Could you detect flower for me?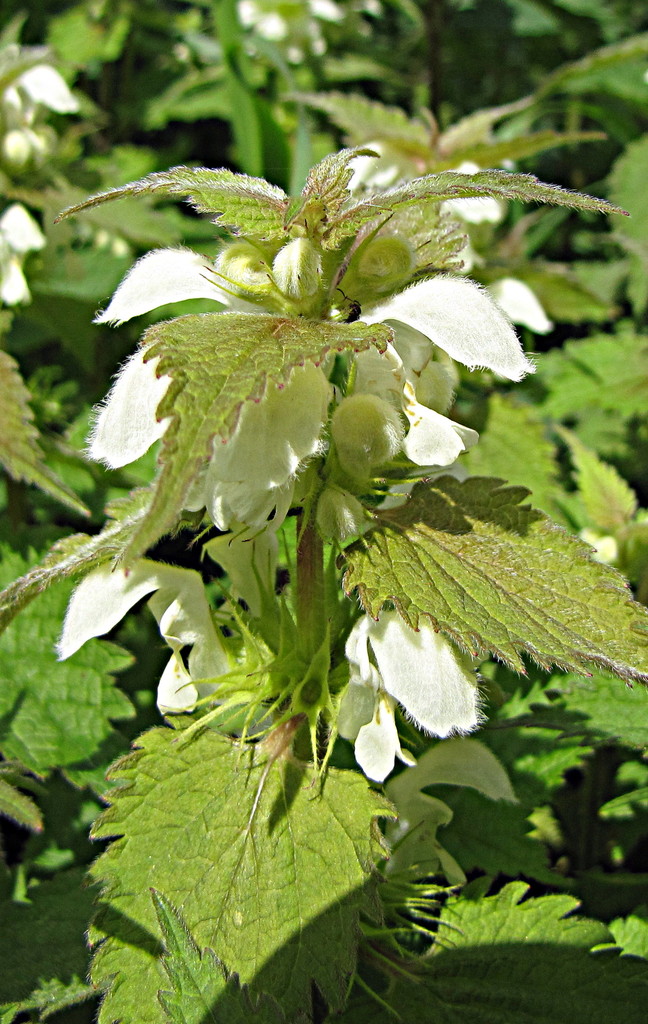
Detection result: select_region(88, 235, 533, 529).
